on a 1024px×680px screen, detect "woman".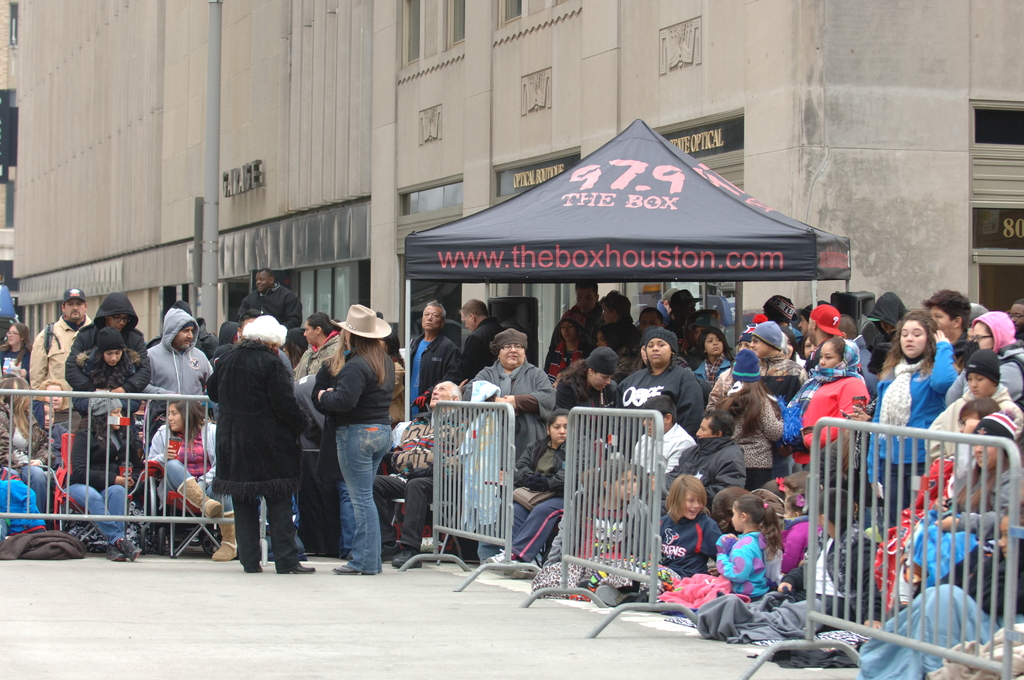
locate(714, 344, 792, 492).
